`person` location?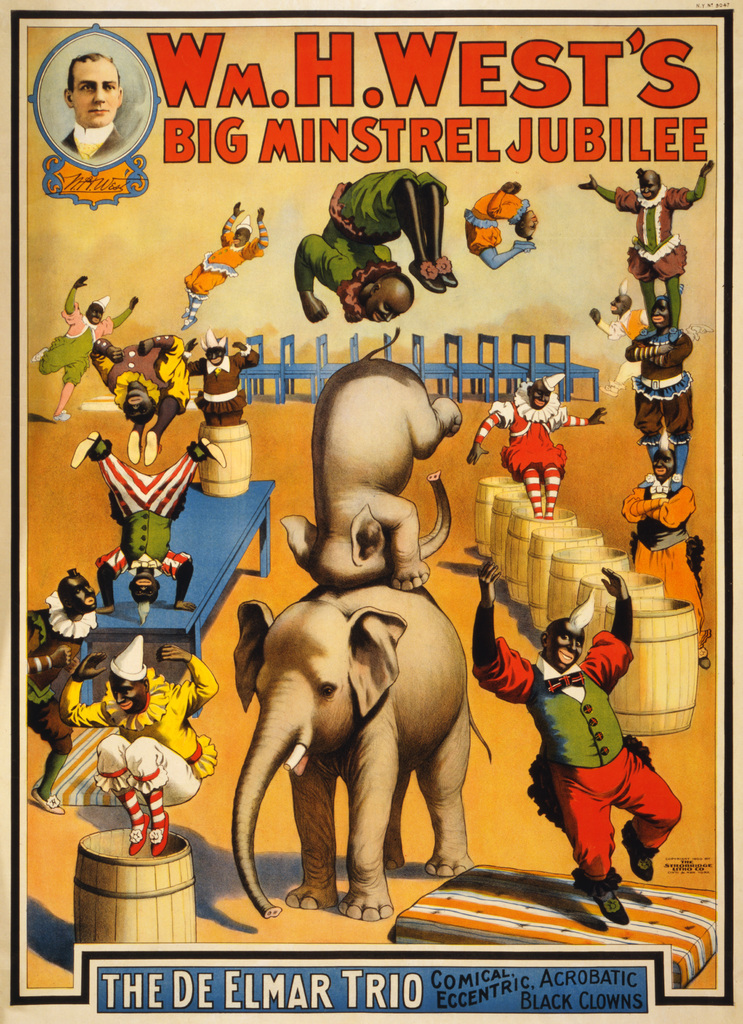
(462,182,537,271)
